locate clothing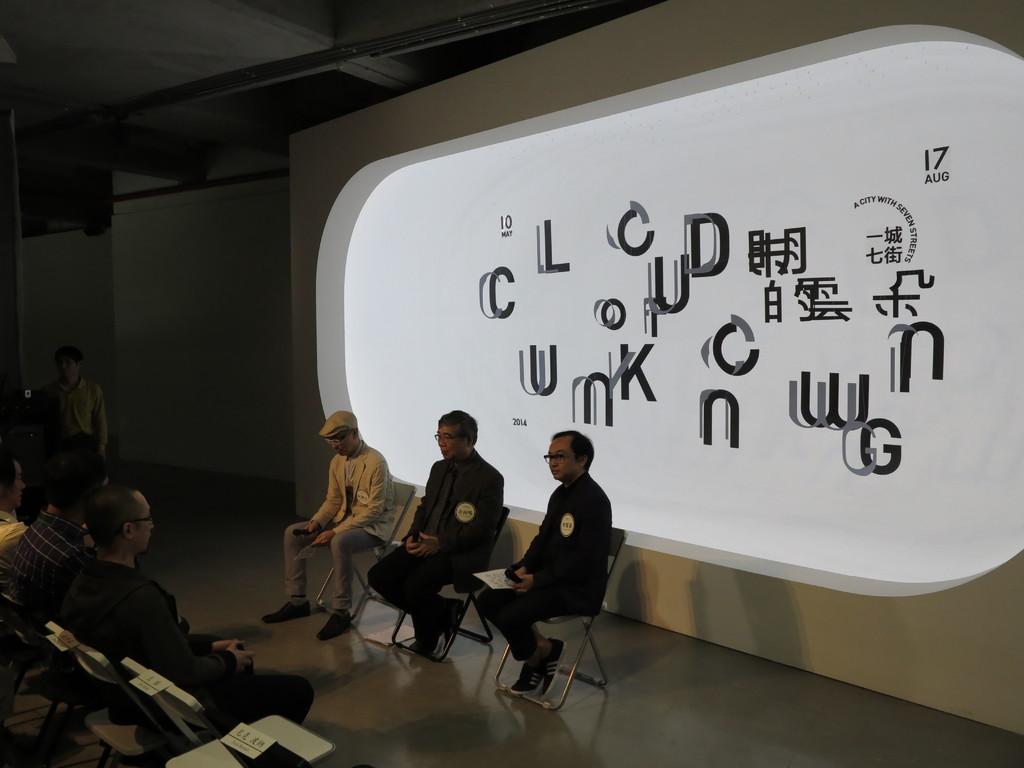
x1=0 y1=506 x2=24 y2=552
